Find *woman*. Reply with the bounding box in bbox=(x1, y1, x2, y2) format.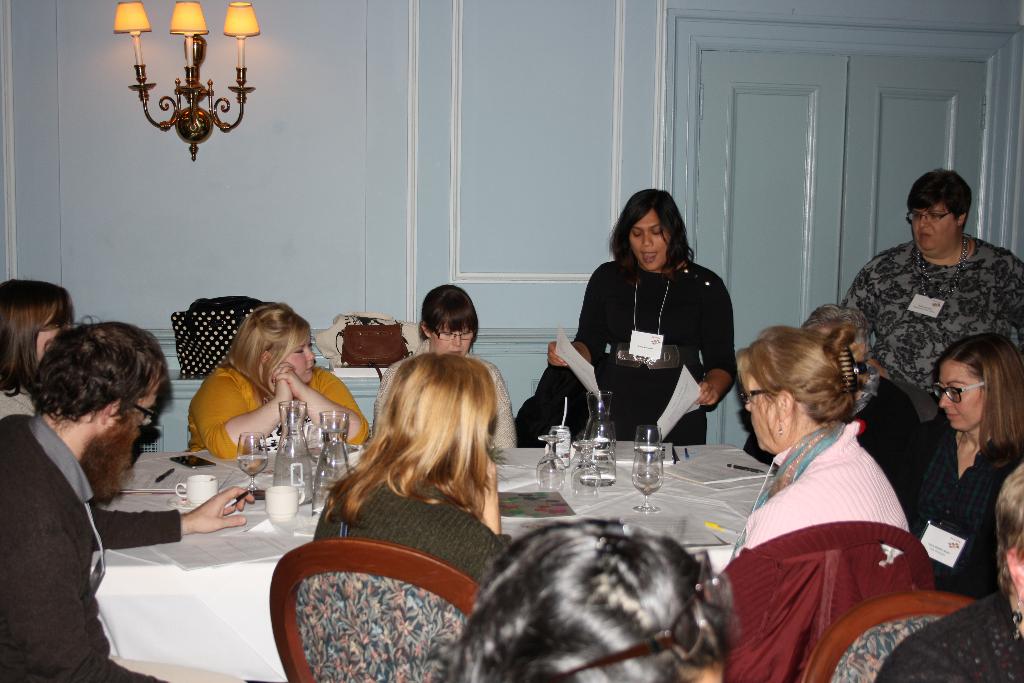
bbox=(724, 319, 908, 565).
